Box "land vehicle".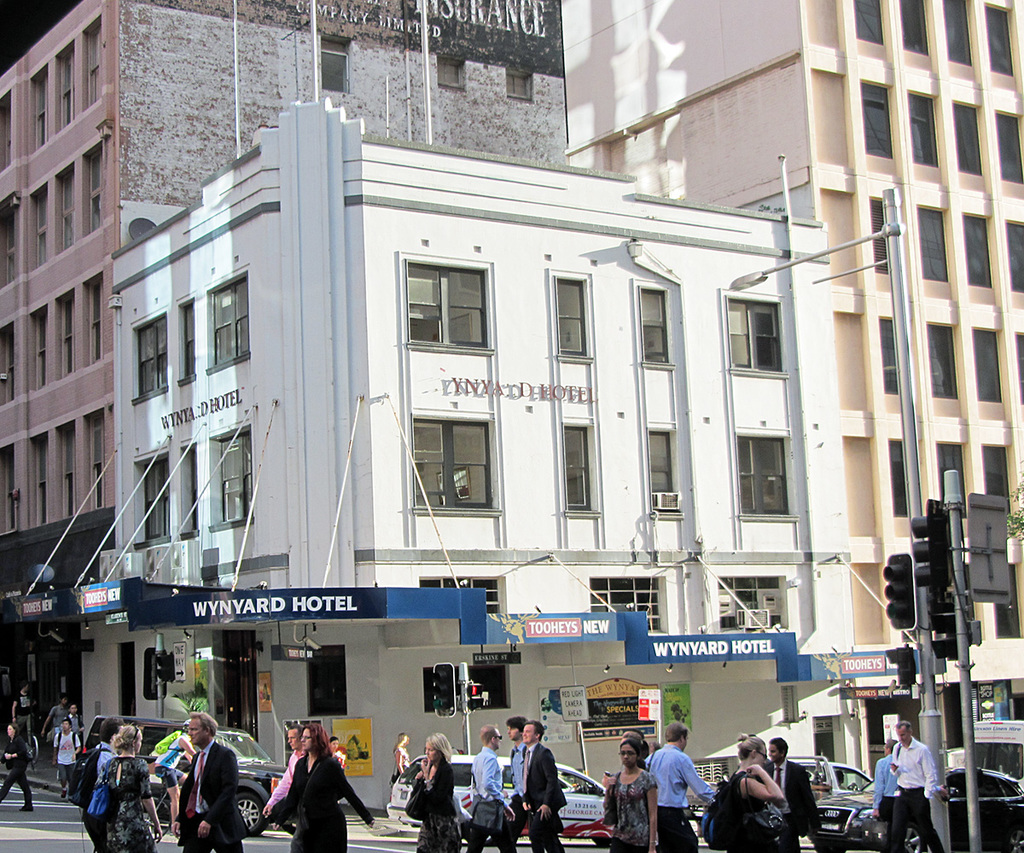
crop(381, 750, 620, 849).
